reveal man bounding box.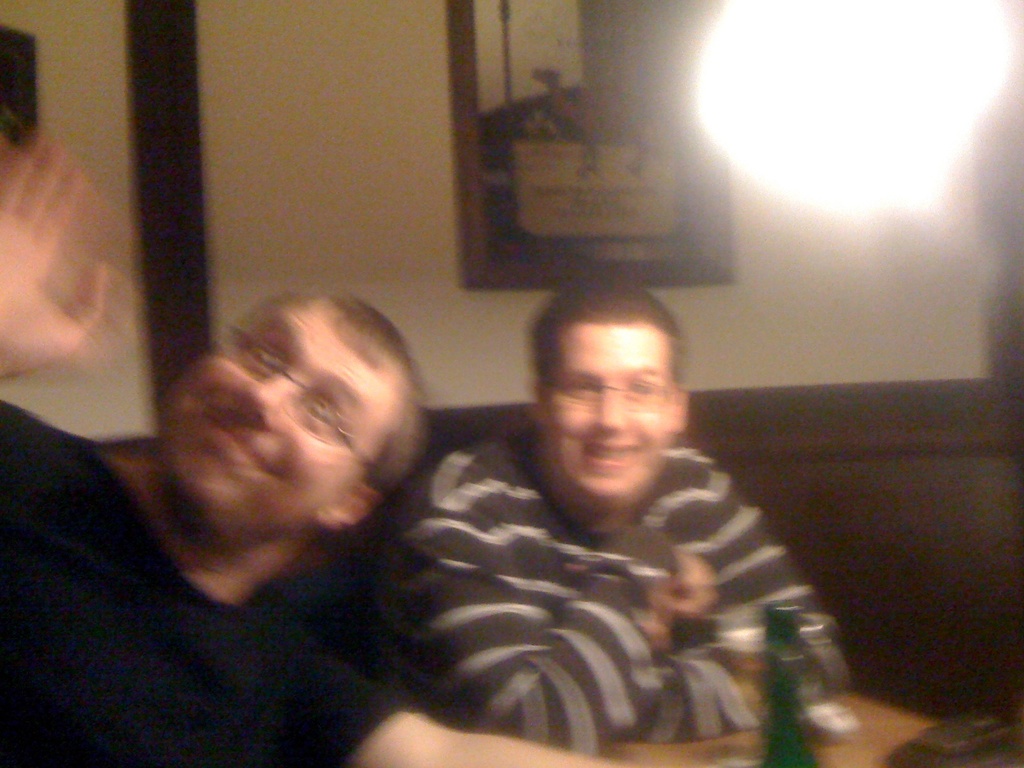
Revealed: BBox(0, 129, 633, 767).
